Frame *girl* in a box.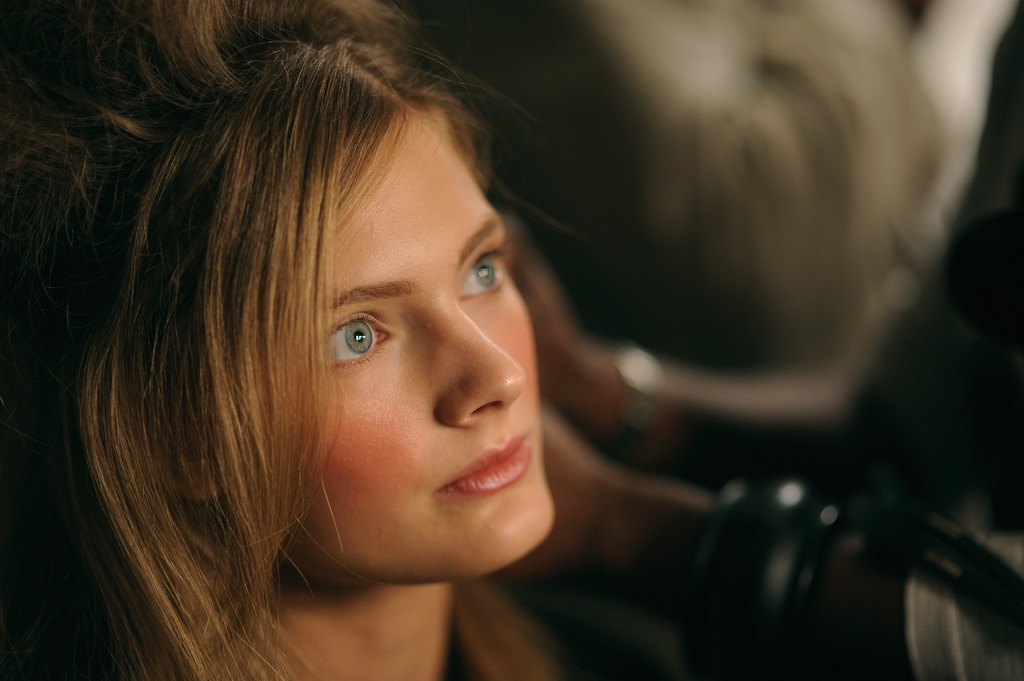
0/0/557/680.
